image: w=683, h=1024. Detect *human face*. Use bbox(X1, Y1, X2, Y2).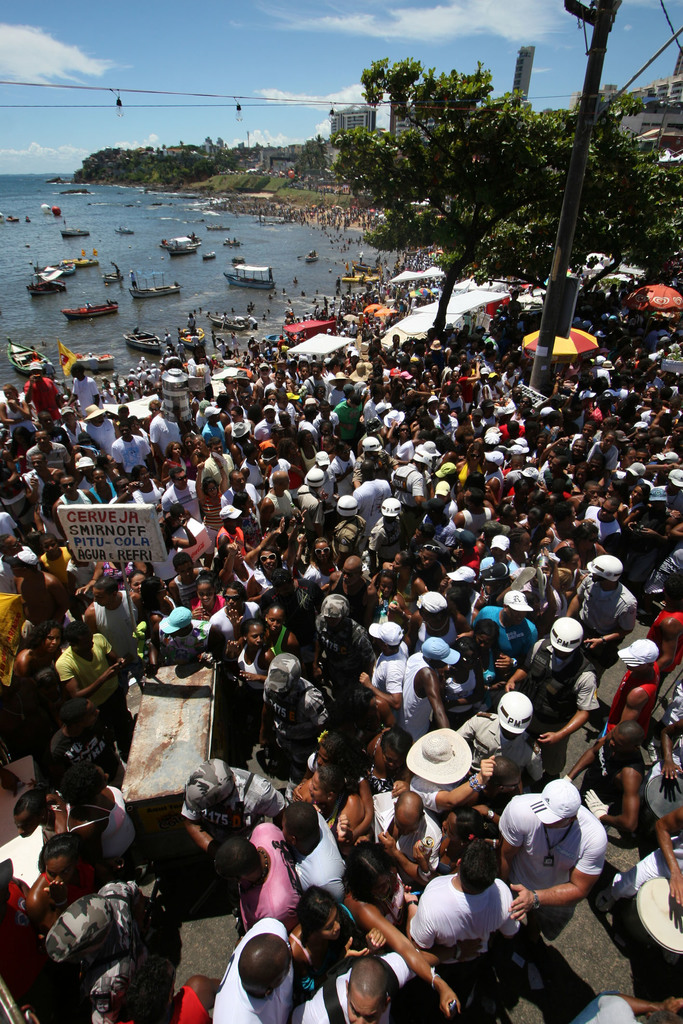
bbox(340, 569, 359, 587).
